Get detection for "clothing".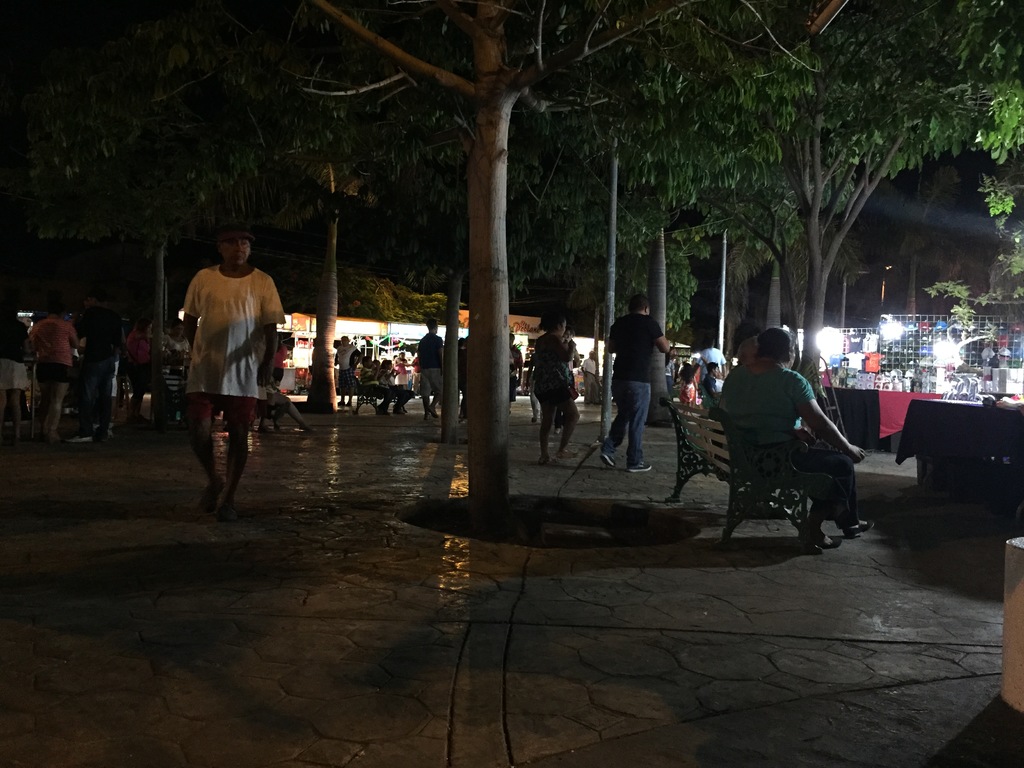
Detection: rect(532, 331, 577, 409).
